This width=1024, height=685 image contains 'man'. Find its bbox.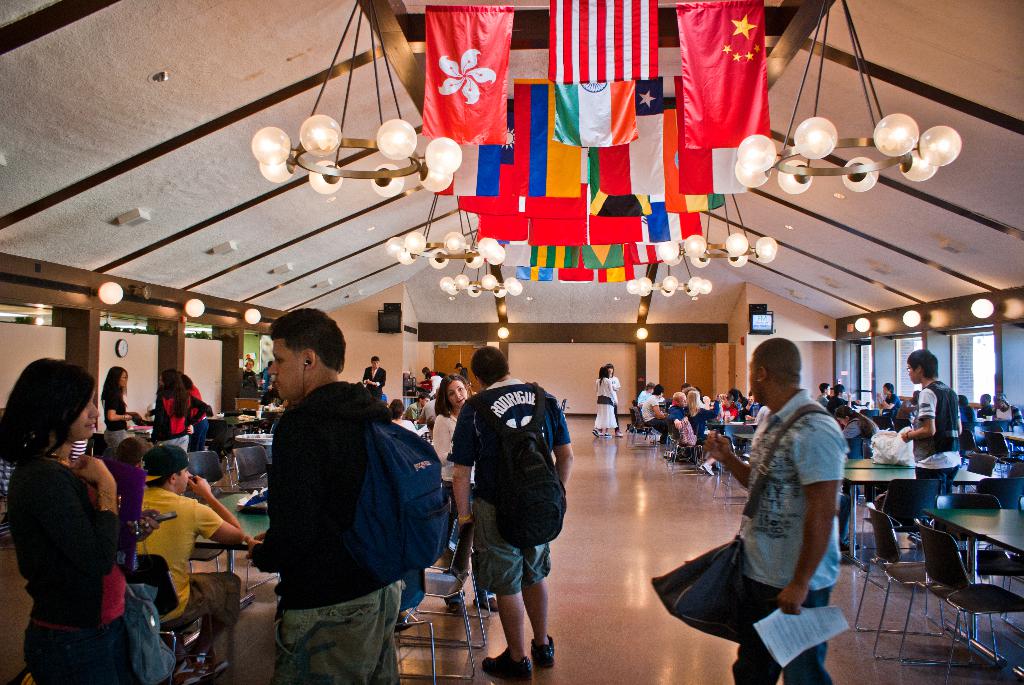
{"left": 403, "top": 395, "right": 427, "bottom": 420}.
